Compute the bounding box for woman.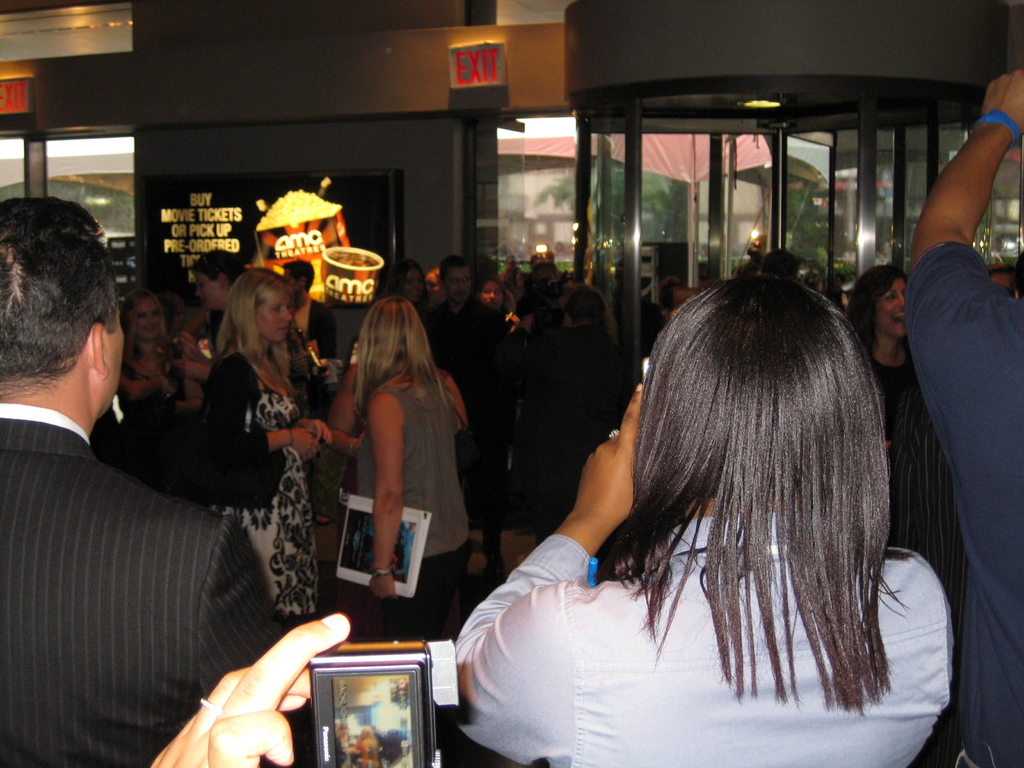
(441,264,951,767).
